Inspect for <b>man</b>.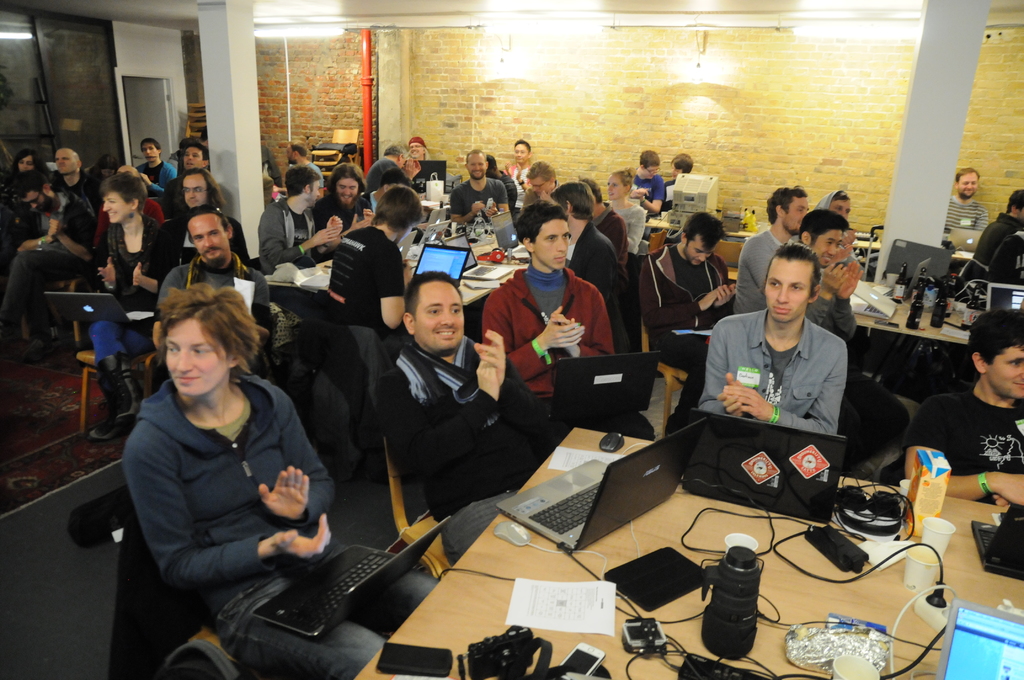
Inspection: bbox=[658, 211, 737, 438].
